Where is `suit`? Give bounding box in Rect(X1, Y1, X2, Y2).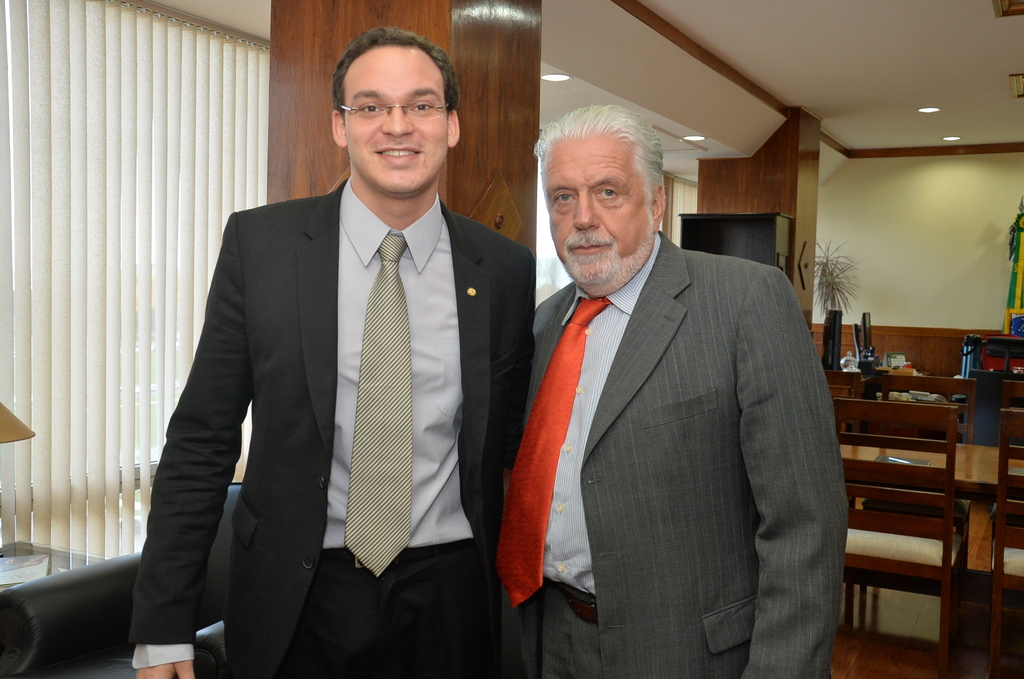
Rect(496, 149, 850, 665).
